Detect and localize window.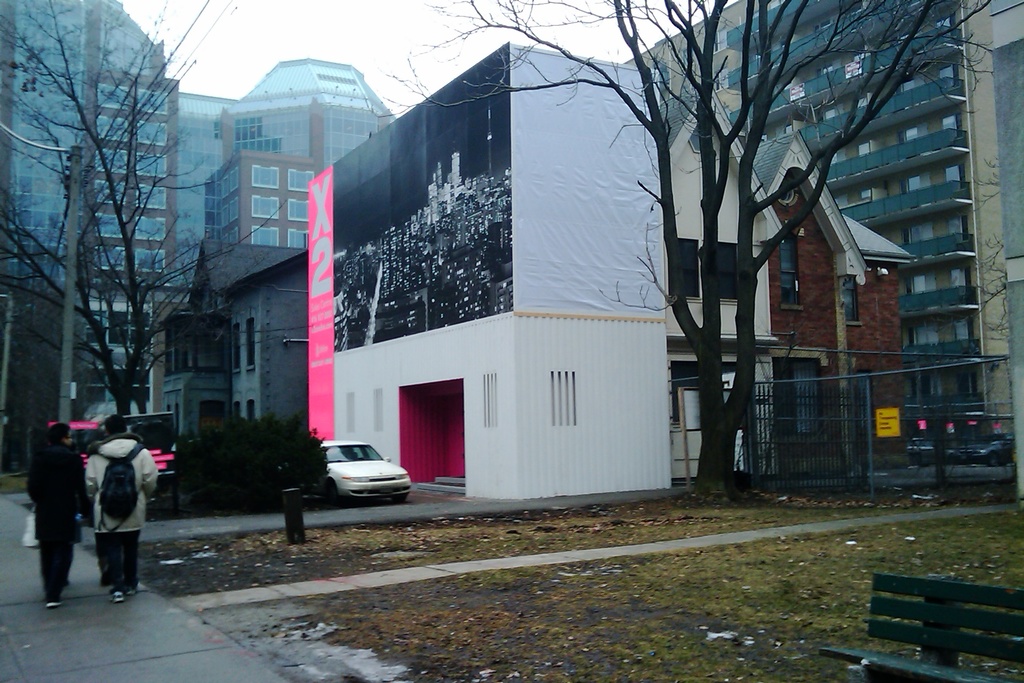
Localized at box(254, 165, 274, 188).
